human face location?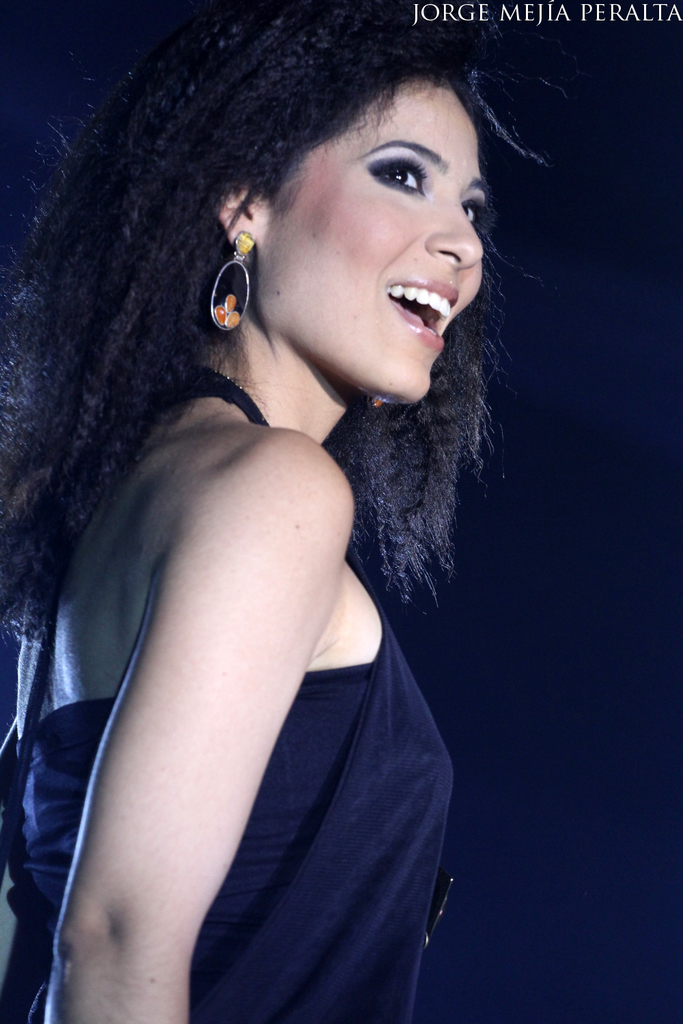
251 76 479 397
